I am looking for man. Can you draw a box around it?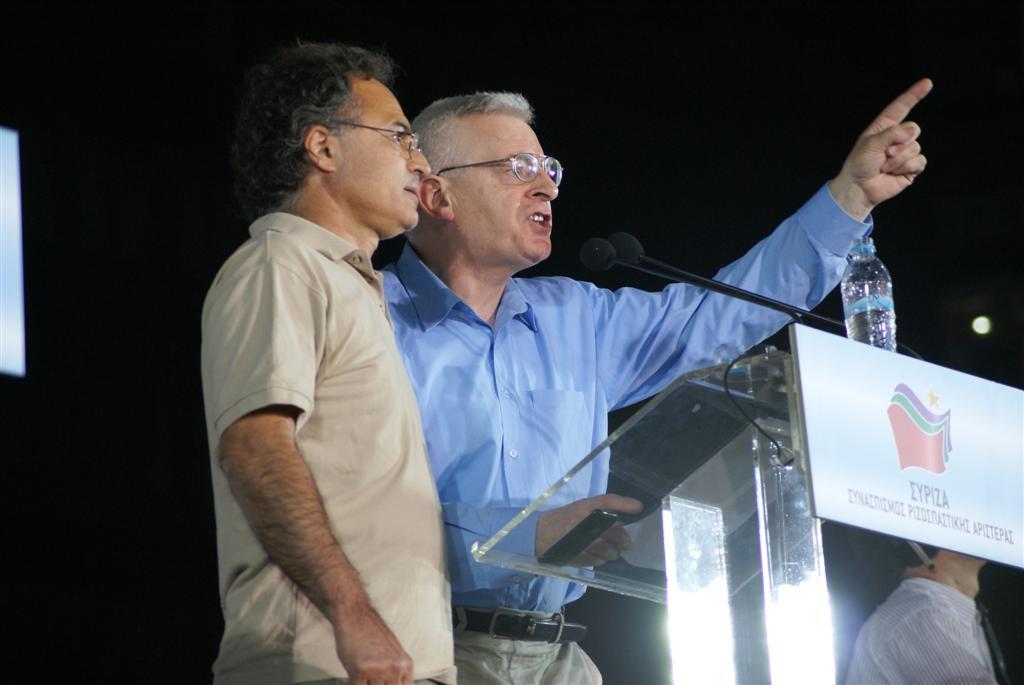
Sure, the bounding box is Rect(376, 79, 930, 684).
